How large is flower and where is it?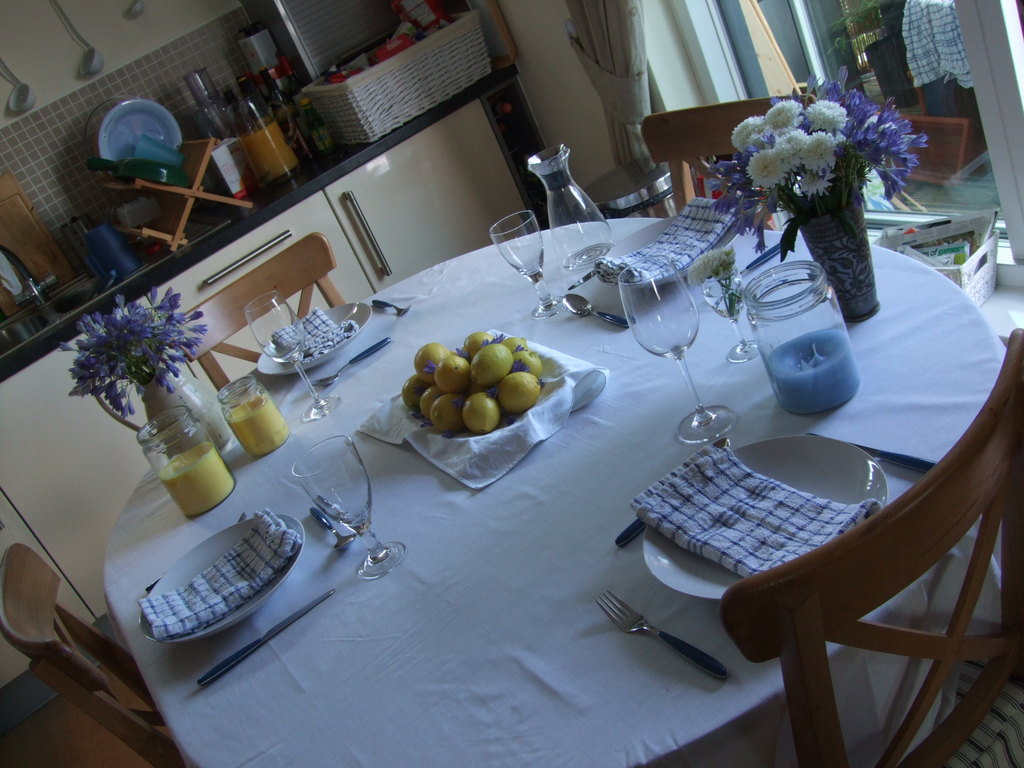
Bounding box: (732,116,763,149).
